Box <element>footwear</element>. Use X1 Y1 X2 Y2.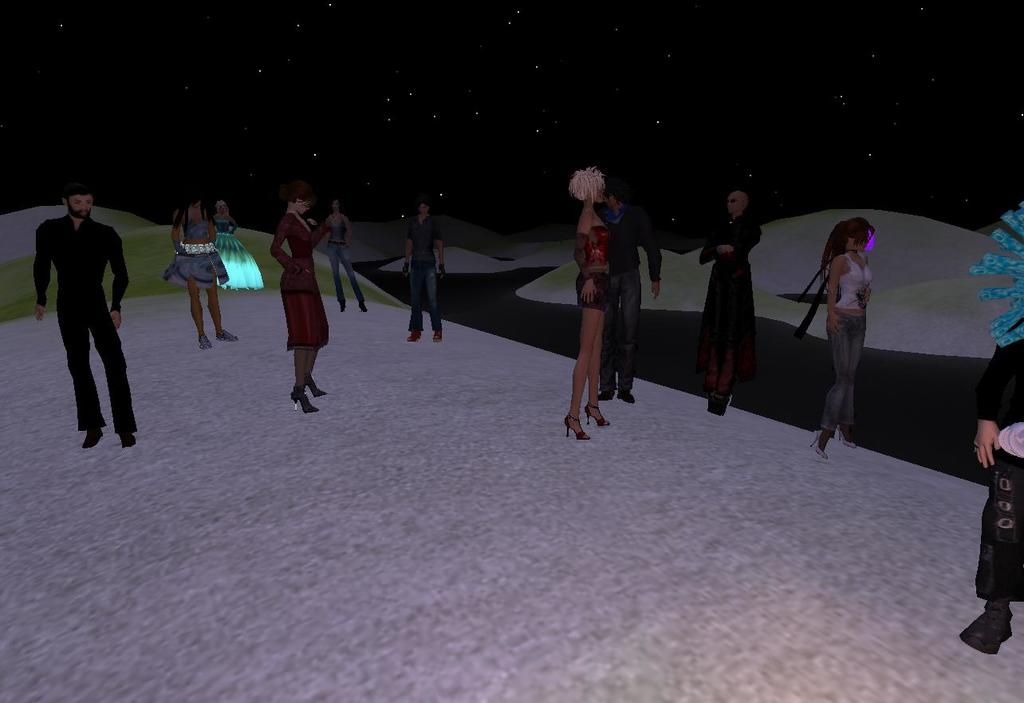
406 328 420 342.
